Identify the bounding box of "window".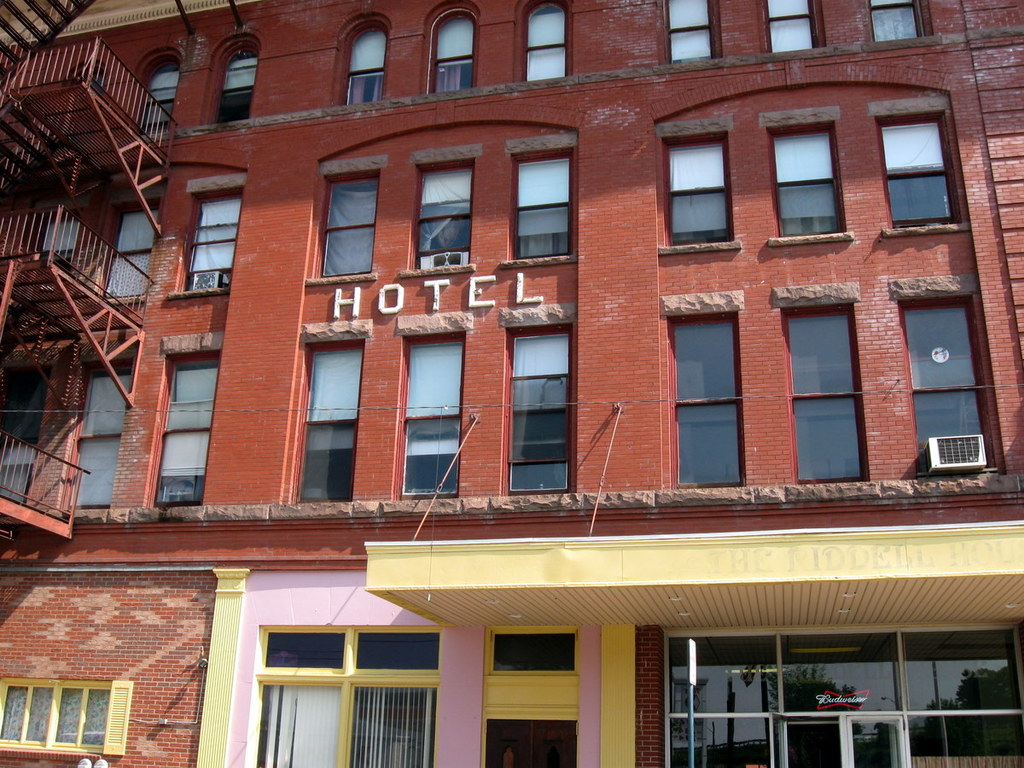
bbox=(152, 355, 220, 503).
